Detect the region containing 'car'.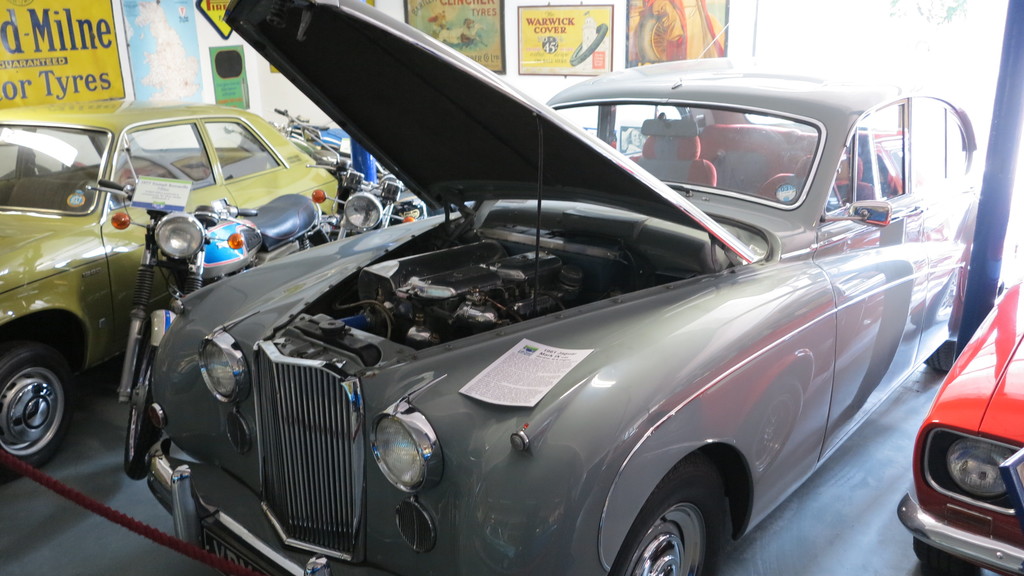
143,0,1005,575.
